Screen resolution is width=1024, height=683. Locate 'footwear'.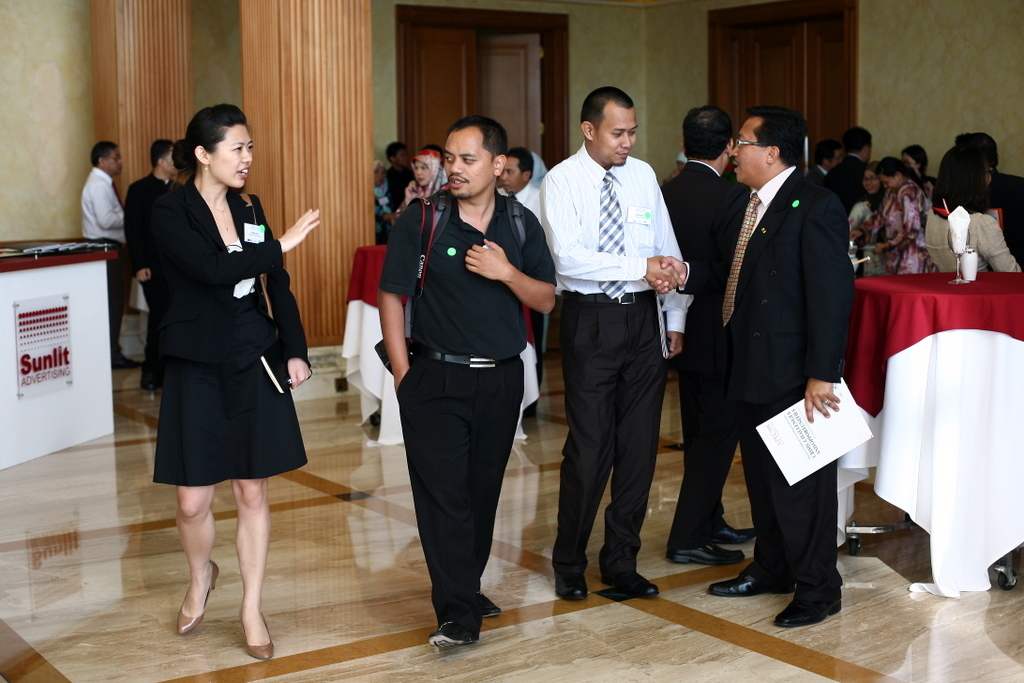
429,627,476,648.
